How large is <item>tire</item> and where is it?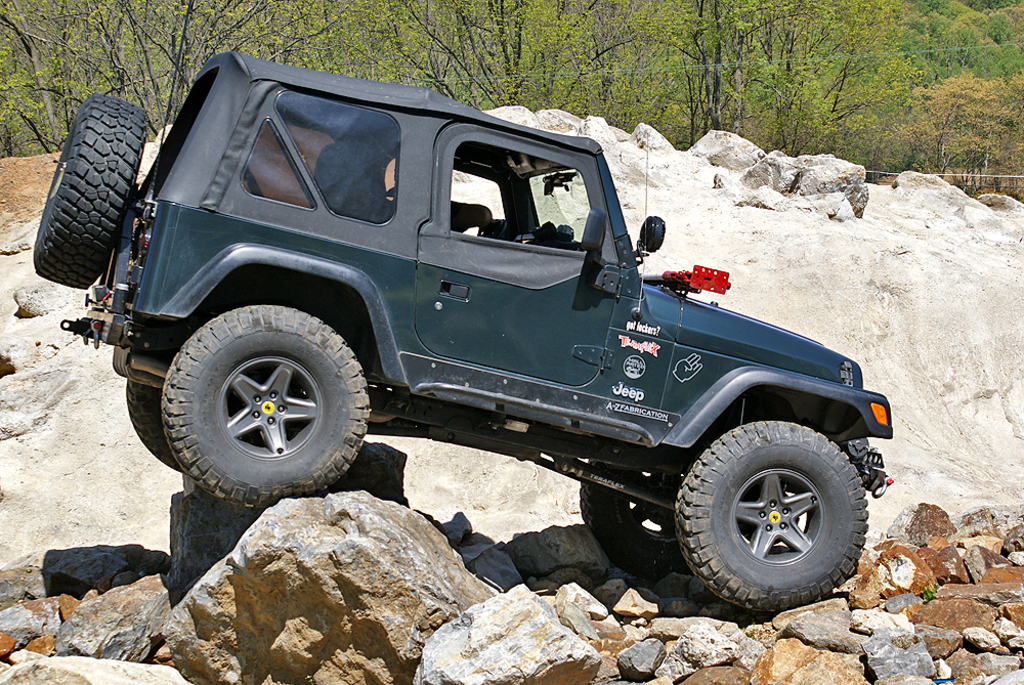
Bounding box: box(670, 422, 872, 614).
